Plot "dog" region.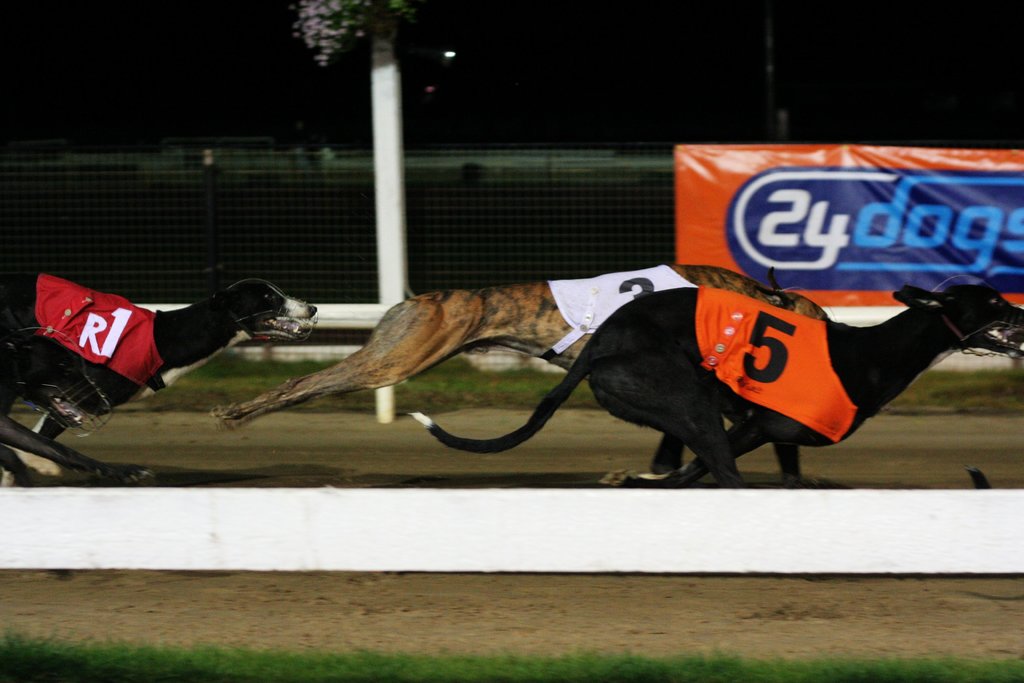
Plotted at bbox=(406, 277, 1023, 485).
